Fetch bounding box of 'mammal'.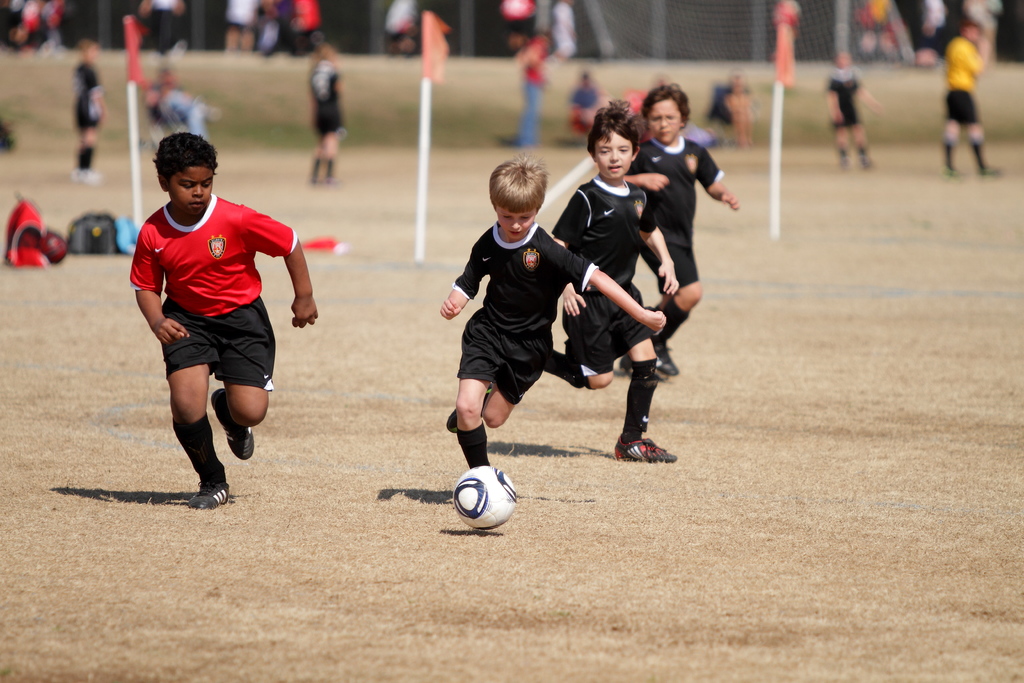
Bbox: (x1=567, y1=69, x2=605, y2=125).
